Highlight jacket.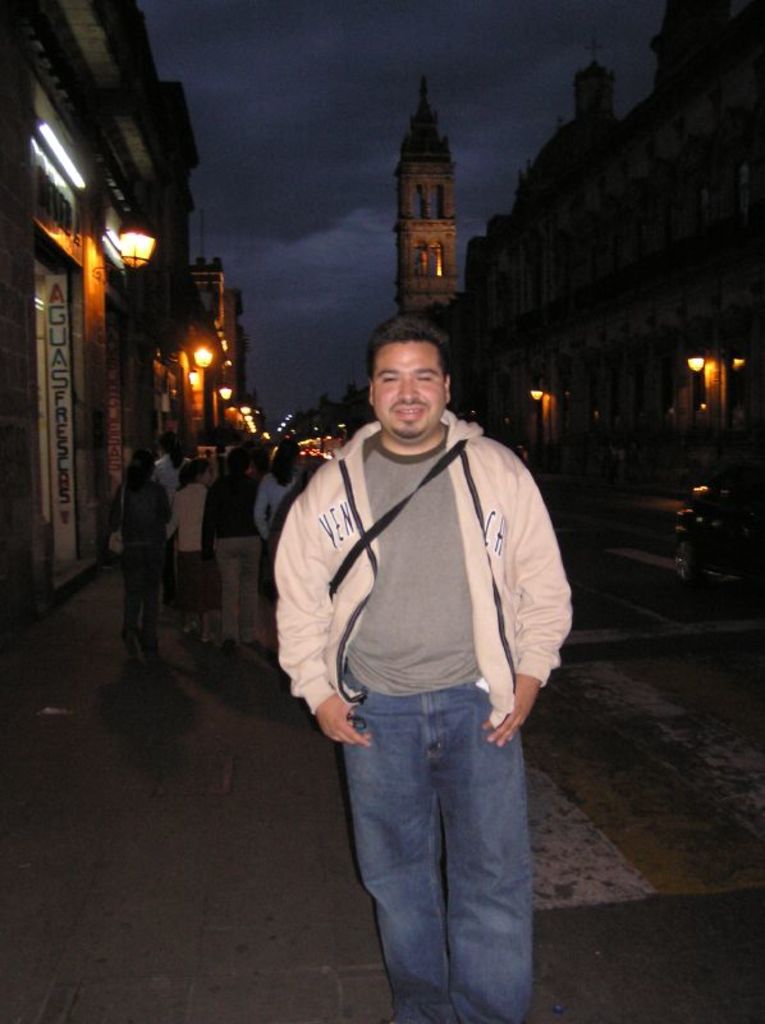
Highlighted region: 257 378 591 745.
